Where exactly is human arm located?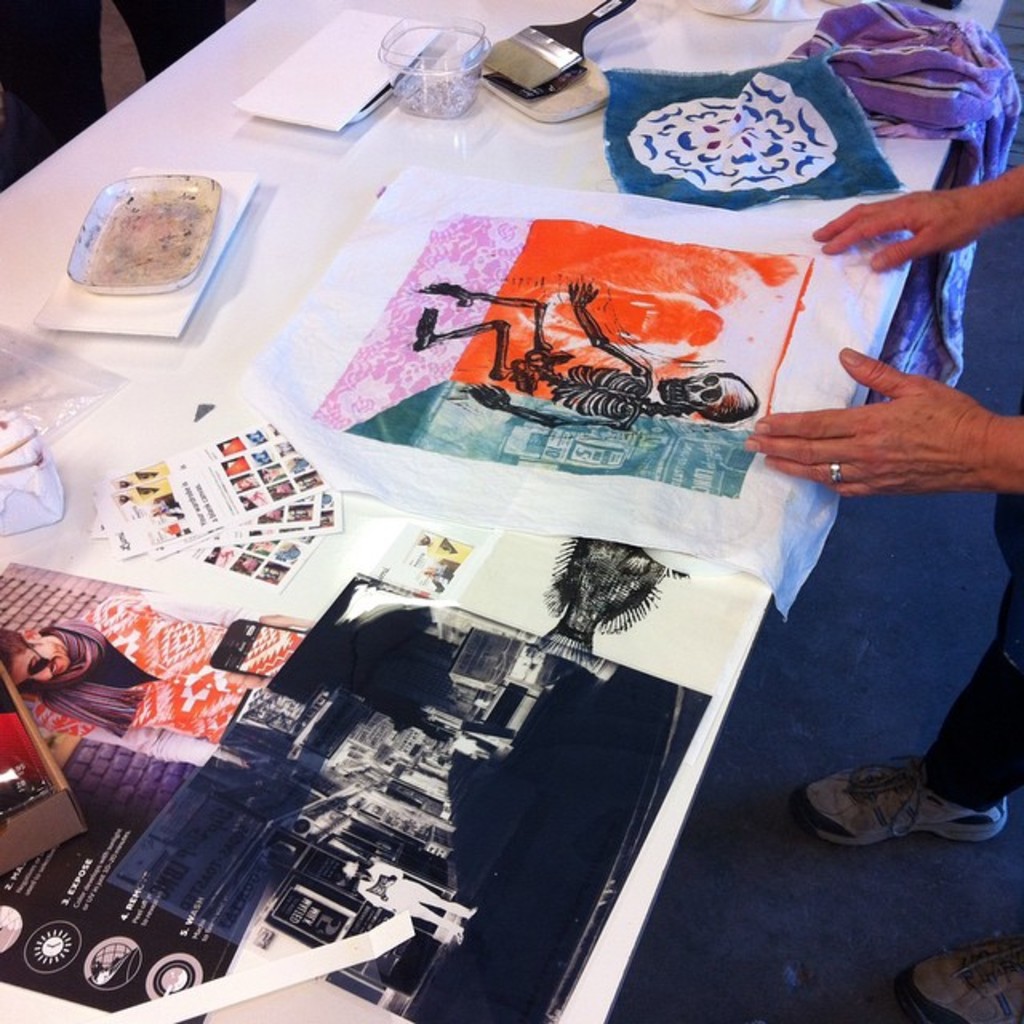
Its bounding box is (808, 158, 1022, 270).
